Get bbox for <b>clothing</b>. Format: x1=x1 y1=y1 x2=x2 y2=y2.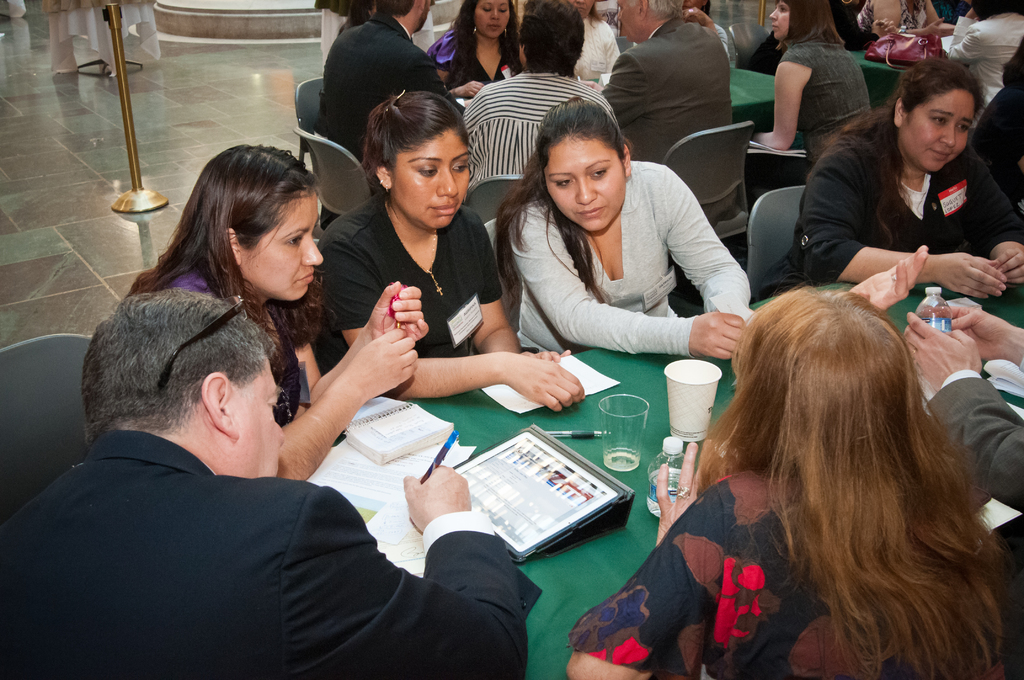
x1=731 y1=131 x2=1023 y2=300.
